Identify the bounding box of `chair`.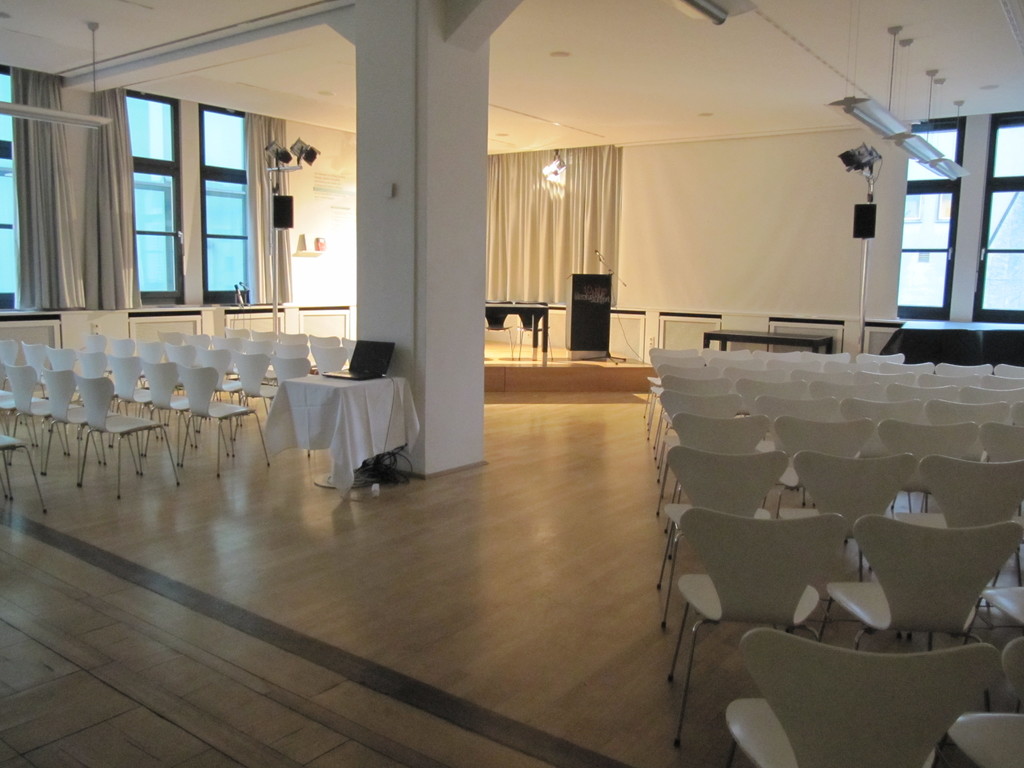
x1=660 y1=508 x2=845 y2=730.
